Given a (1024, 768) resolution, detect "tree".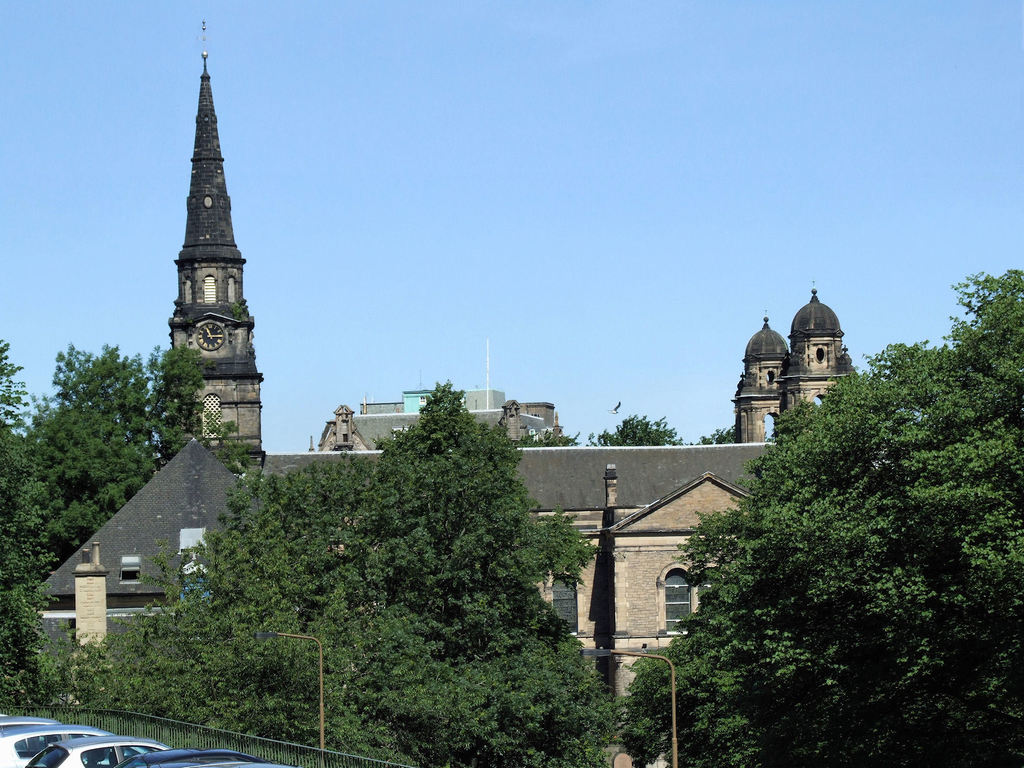
{"x1": 687, "y1": 421, "x2": 744, "y2": 444}.
